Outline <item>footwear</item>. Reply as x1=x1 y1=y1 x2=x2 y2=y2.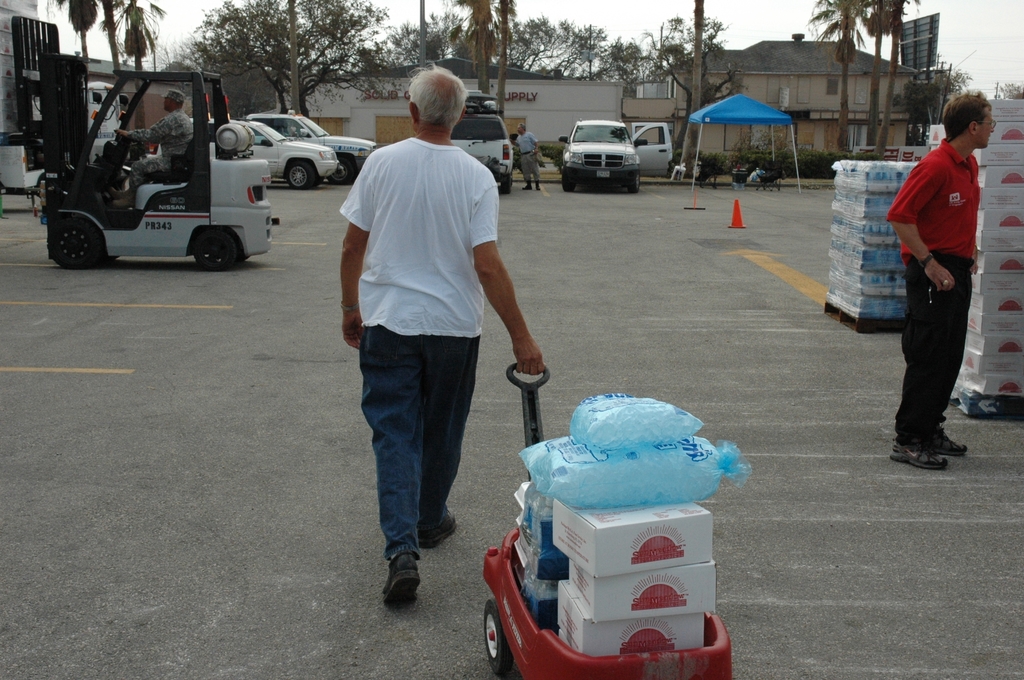
x1=381 y1=548 x2=426 y2=611.
